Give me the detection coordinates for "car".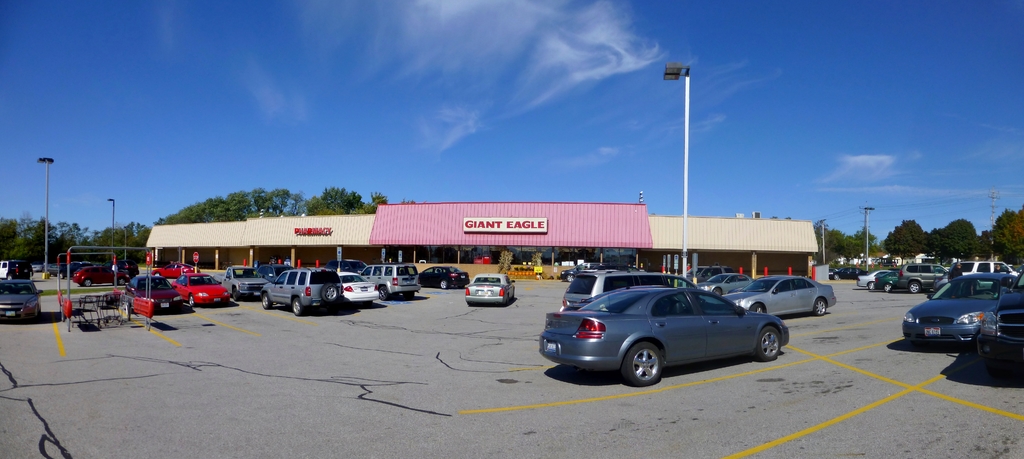
l=724, t=276, r=840, b=318.
